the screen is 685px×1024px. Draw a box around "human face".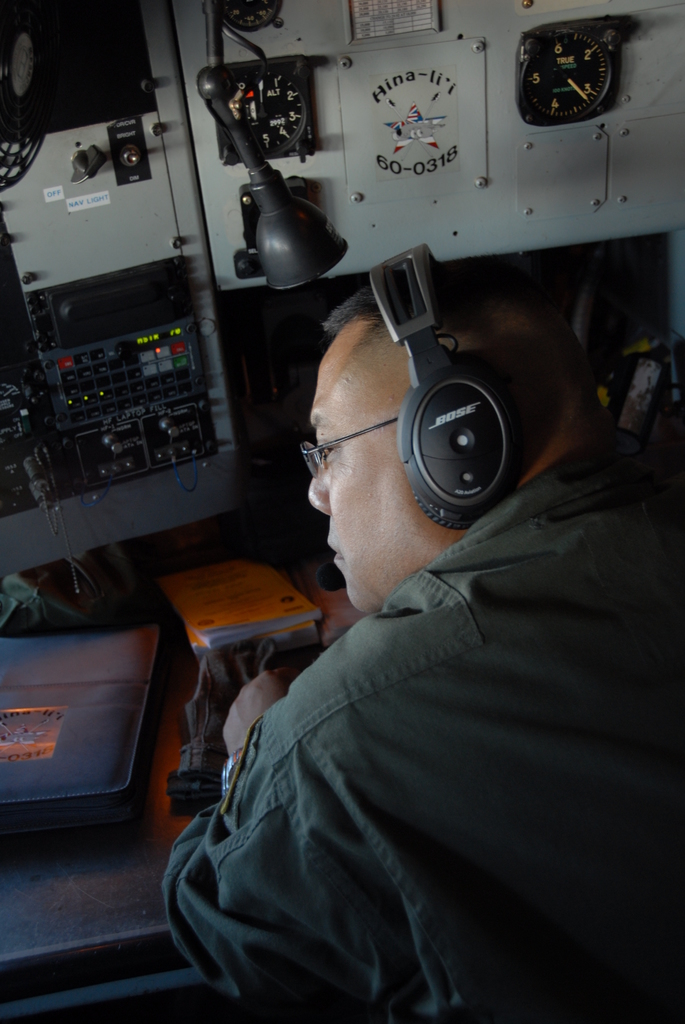
Rect(310, 368, 431, 606).
